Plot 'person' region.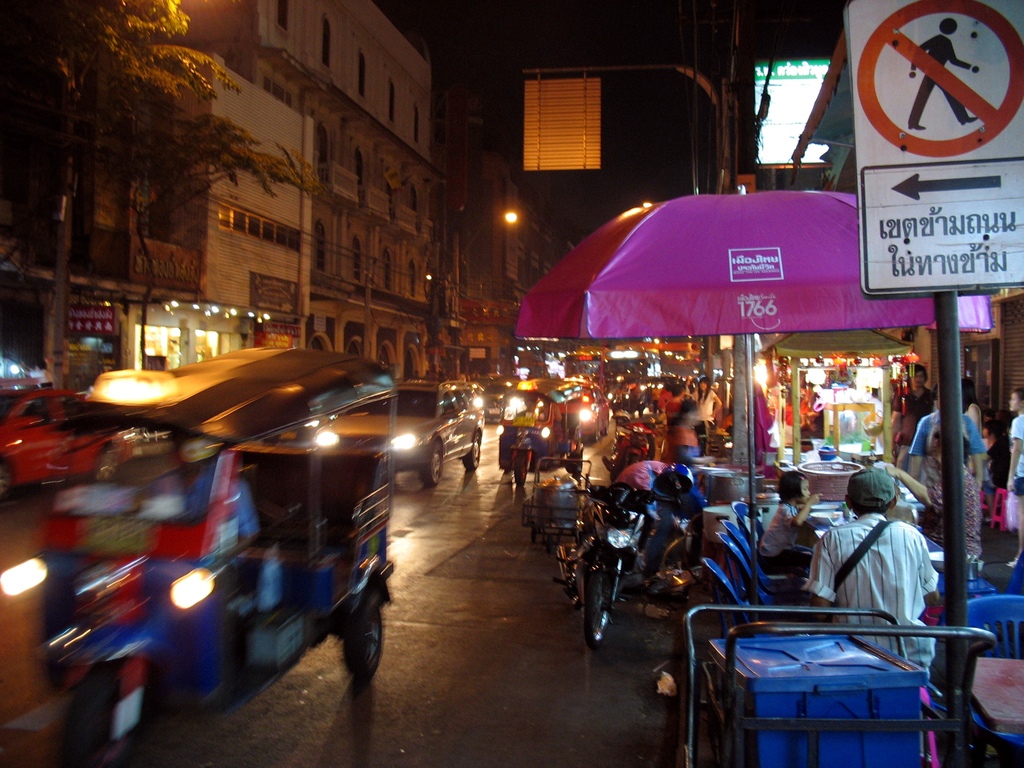
Plotted at {"left": 752, "top": 470, "right": 826, "bottom": 591}.
